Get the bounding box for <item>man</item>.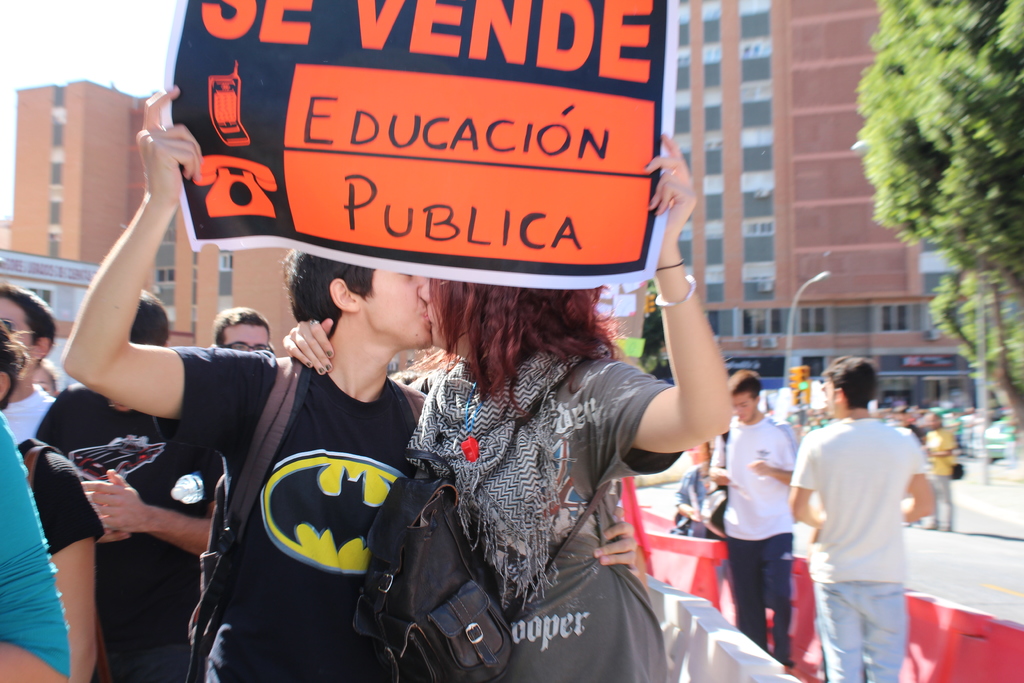
{"left": 707, "top": 363, "right": 801, "bottom": 669}.
